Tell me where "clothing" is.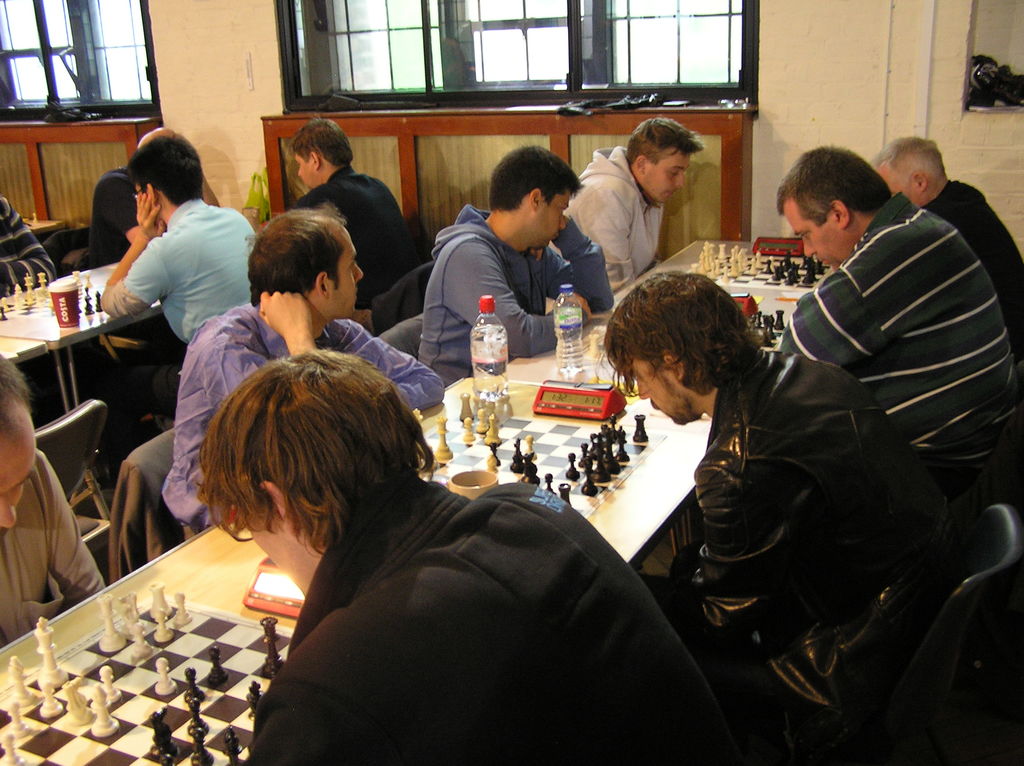
"clothing" is at rect(557, 147, 664, 300).
